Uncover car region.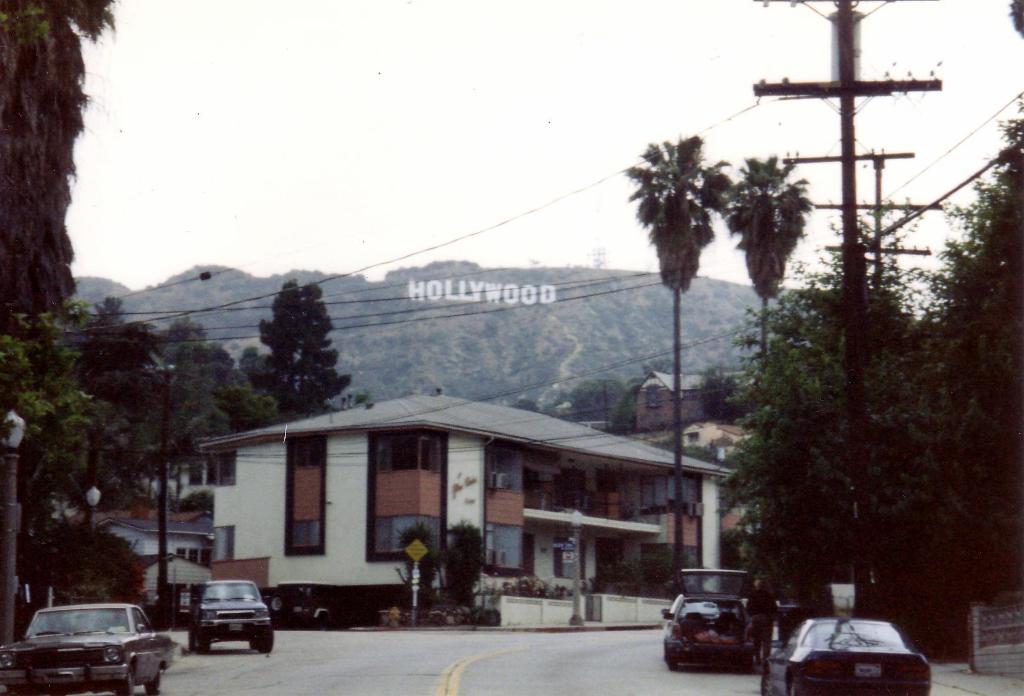
Uncovered: (left=0, top=599, right=175, bottom=695).
